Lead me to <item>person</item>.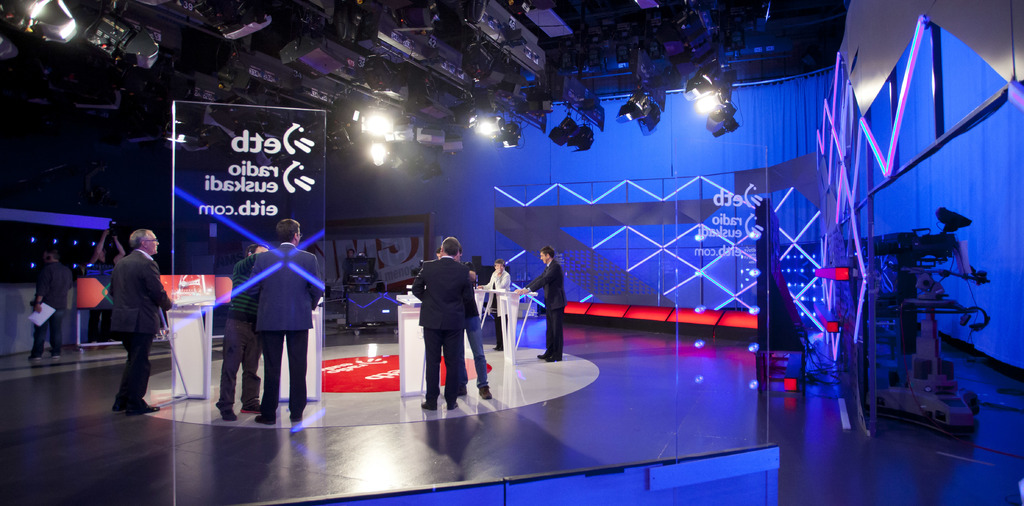
Lead to <box>28,247,72,360</box>.
